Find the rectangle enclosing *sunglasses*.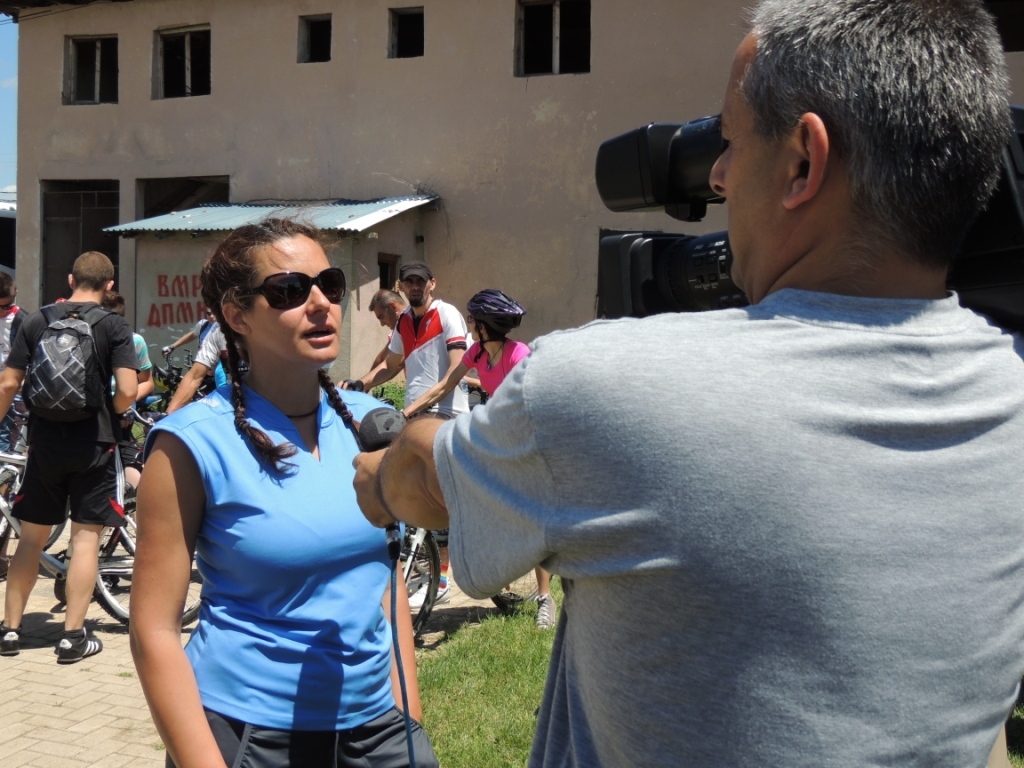
<region>235, 265, 351, 318</region>.
